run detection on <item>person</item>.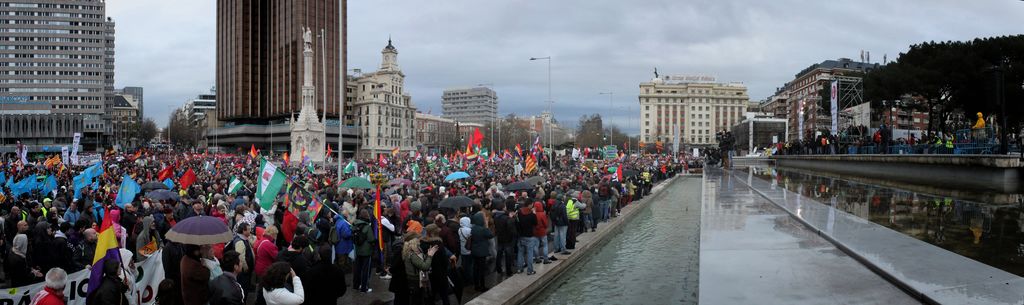
Result: pyautogui.locateOnScreen(565, 176, 589, 252).
